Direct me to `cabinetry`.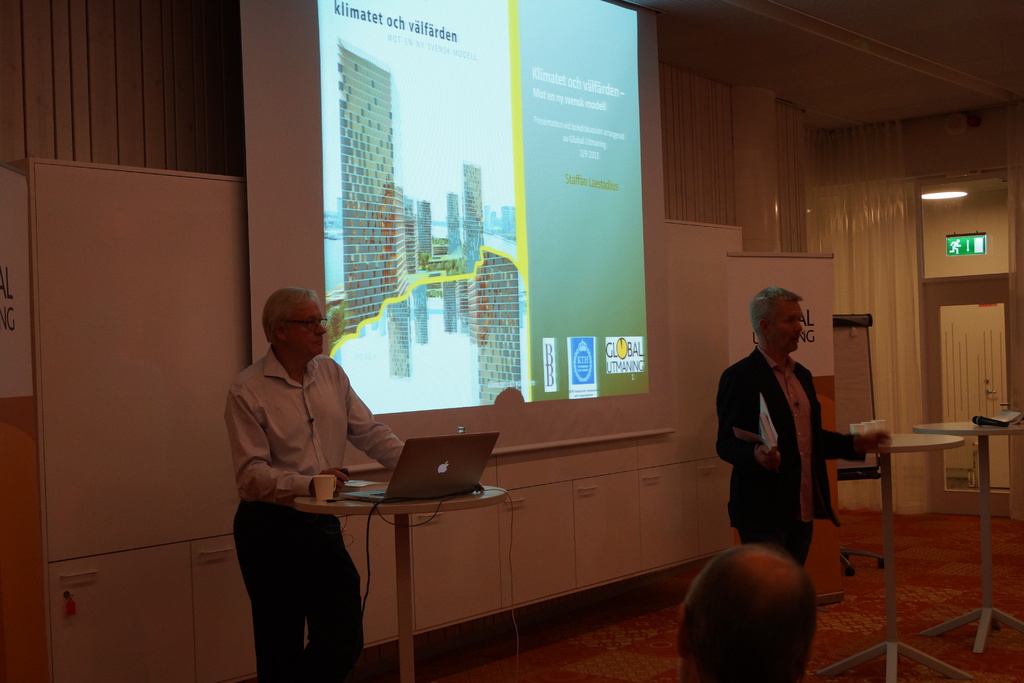
Direction: 495 478 575 599.
